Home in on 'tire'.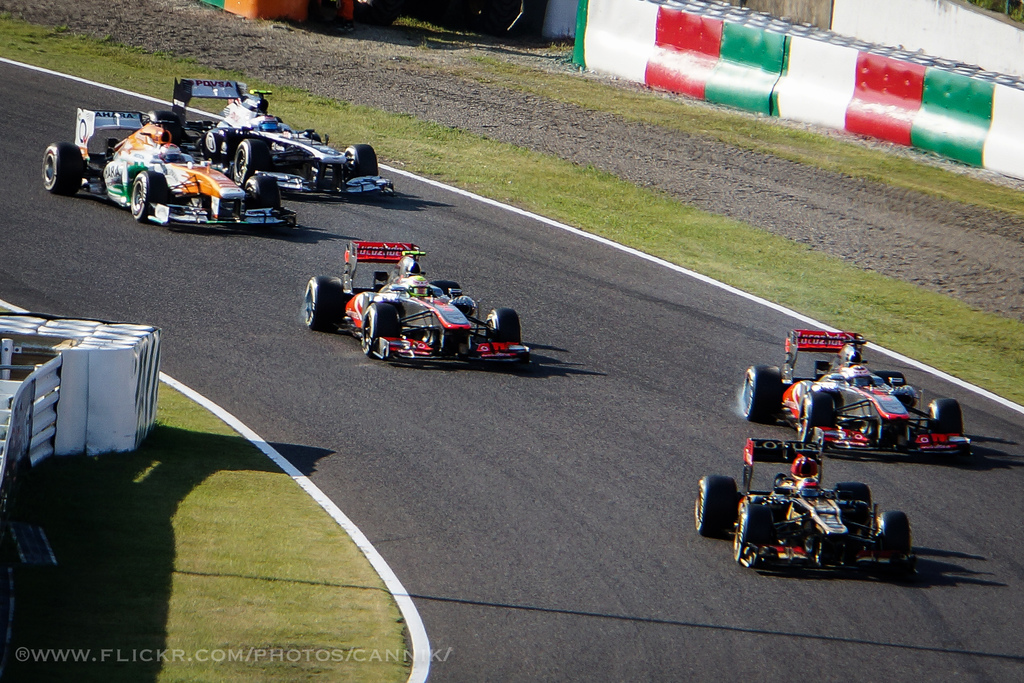
Homed in at [484, 304, 522, 343].
